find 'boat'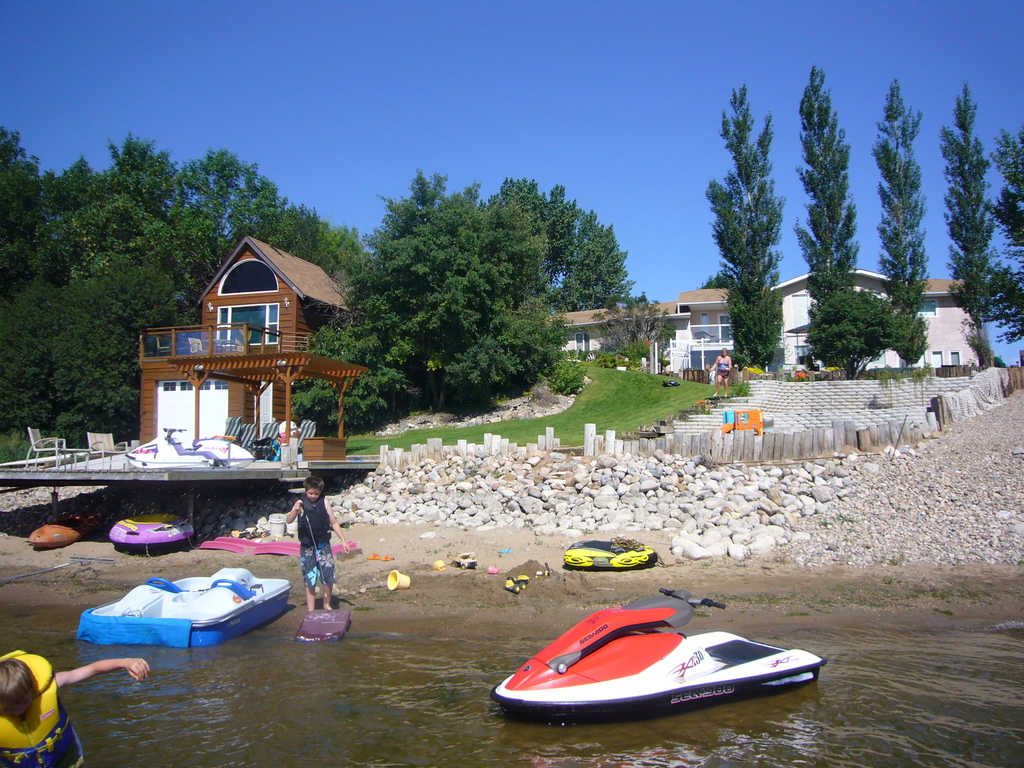
box(490, 595, 842, 731)
